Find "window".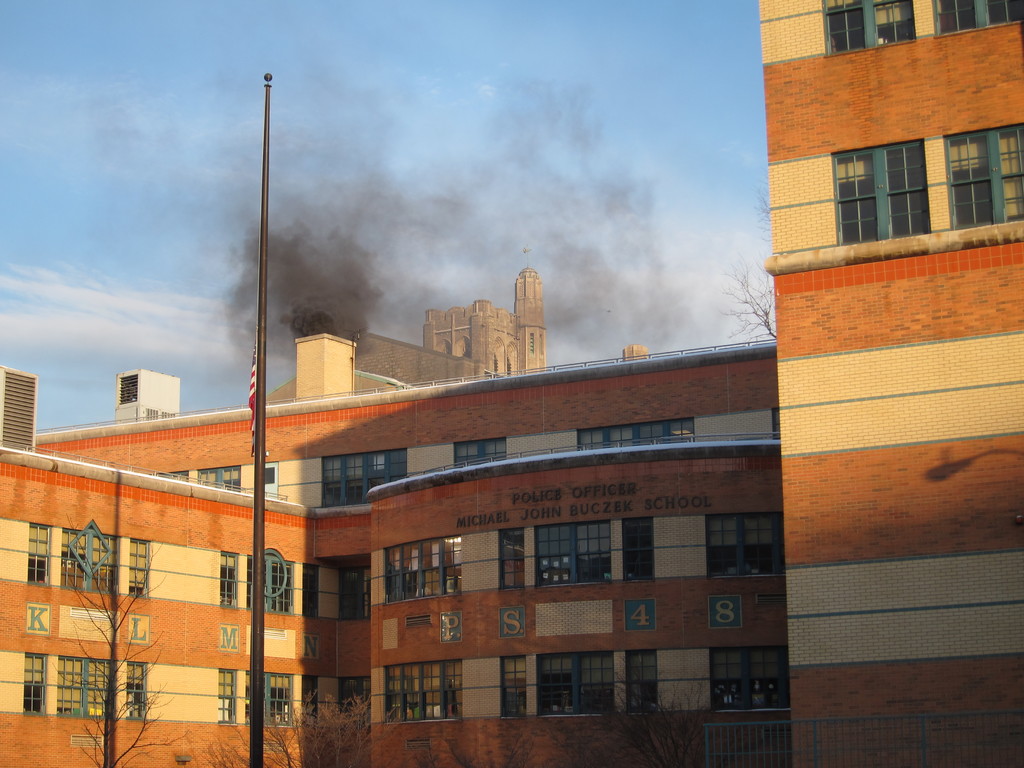
Rect(150, 471, 188, 483).
